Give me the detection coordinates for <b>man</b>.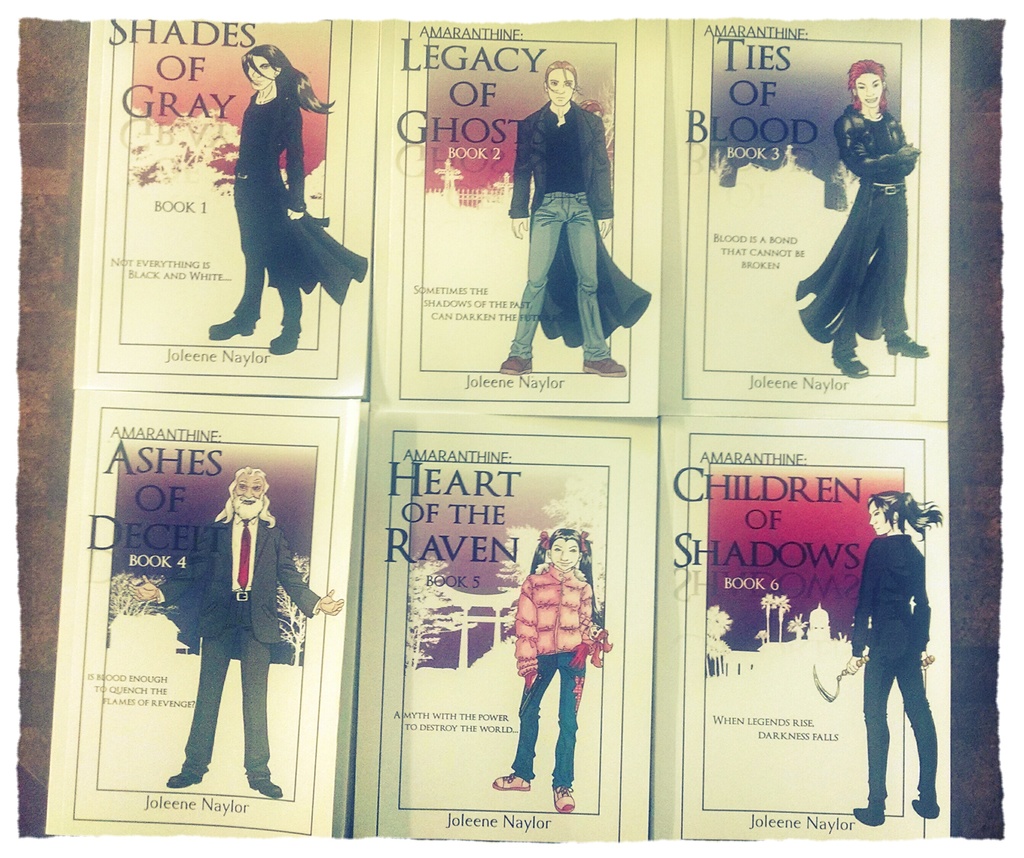
(156, 439, 291, 805).
